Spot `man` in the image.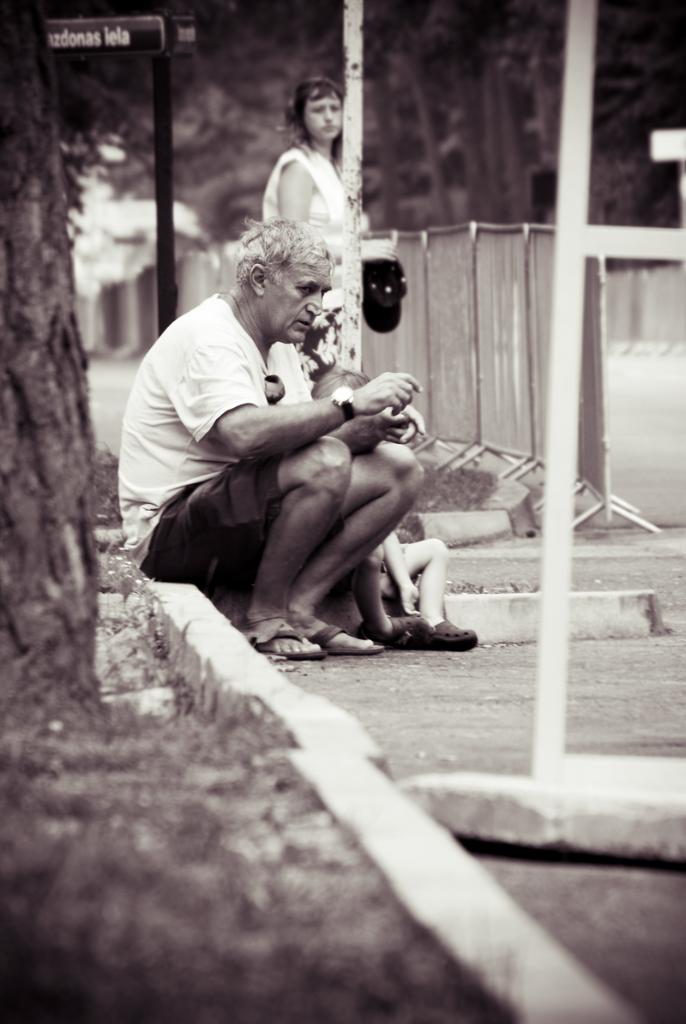
`man` found at bbox=[132, 207, 452, 665].
